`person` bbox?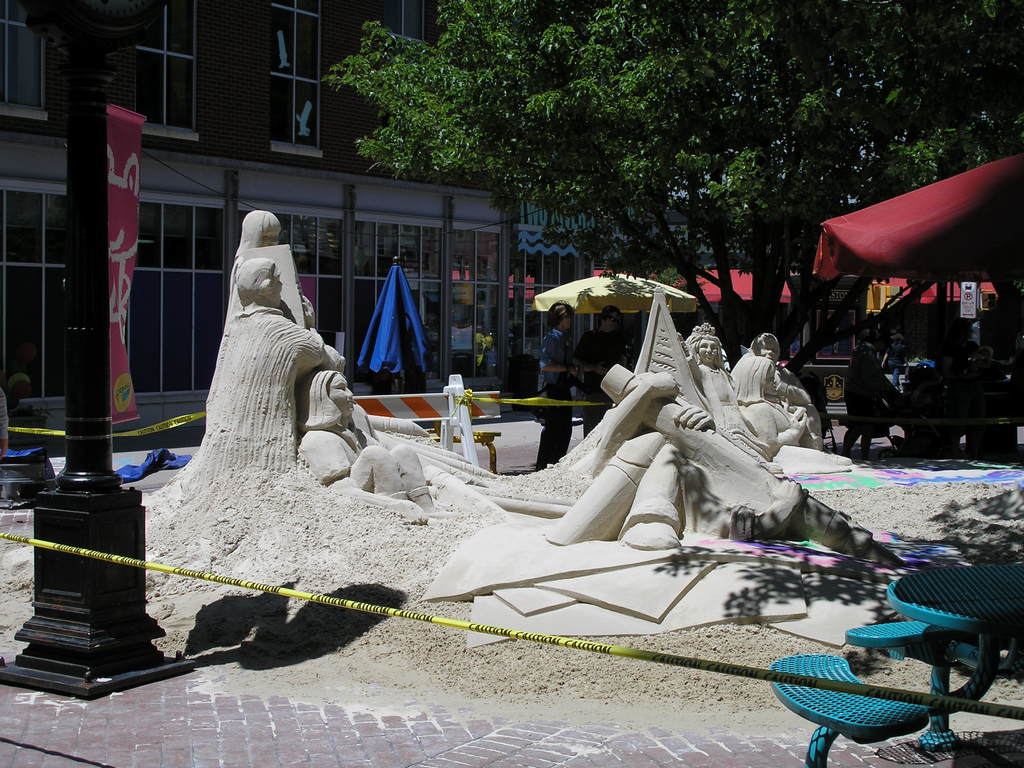
locate(530, 305, 581, 483)
